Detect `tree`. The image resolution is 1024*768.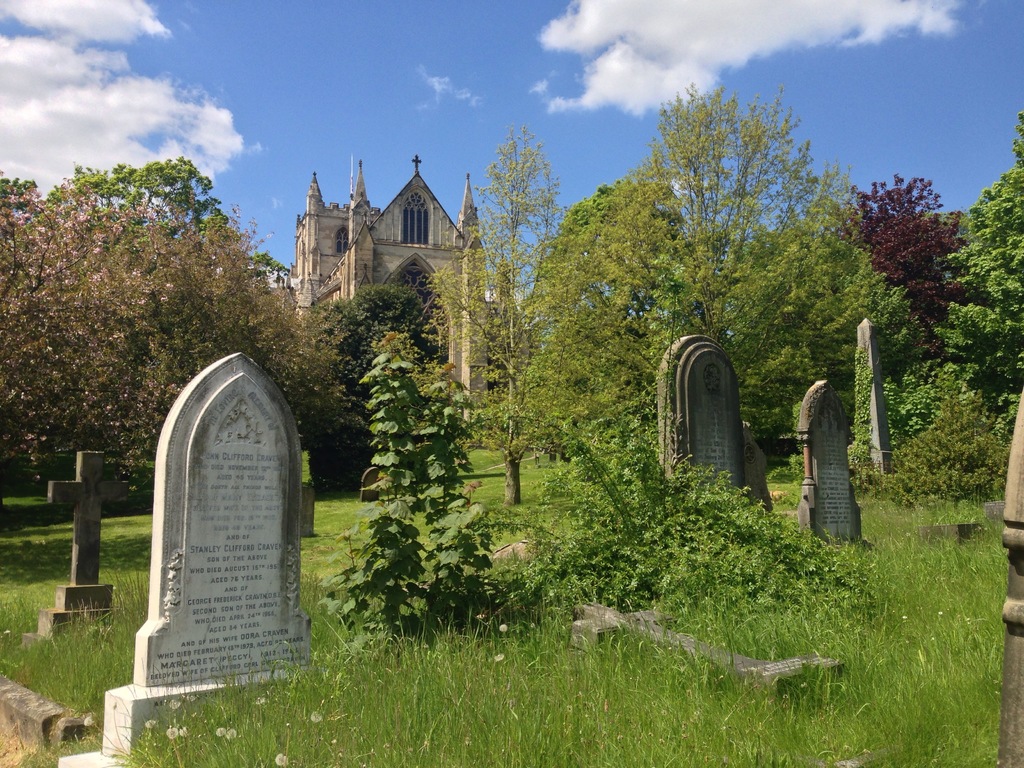
{"left": 0, "top": 208, "right": 308, "bottom": 494}.
